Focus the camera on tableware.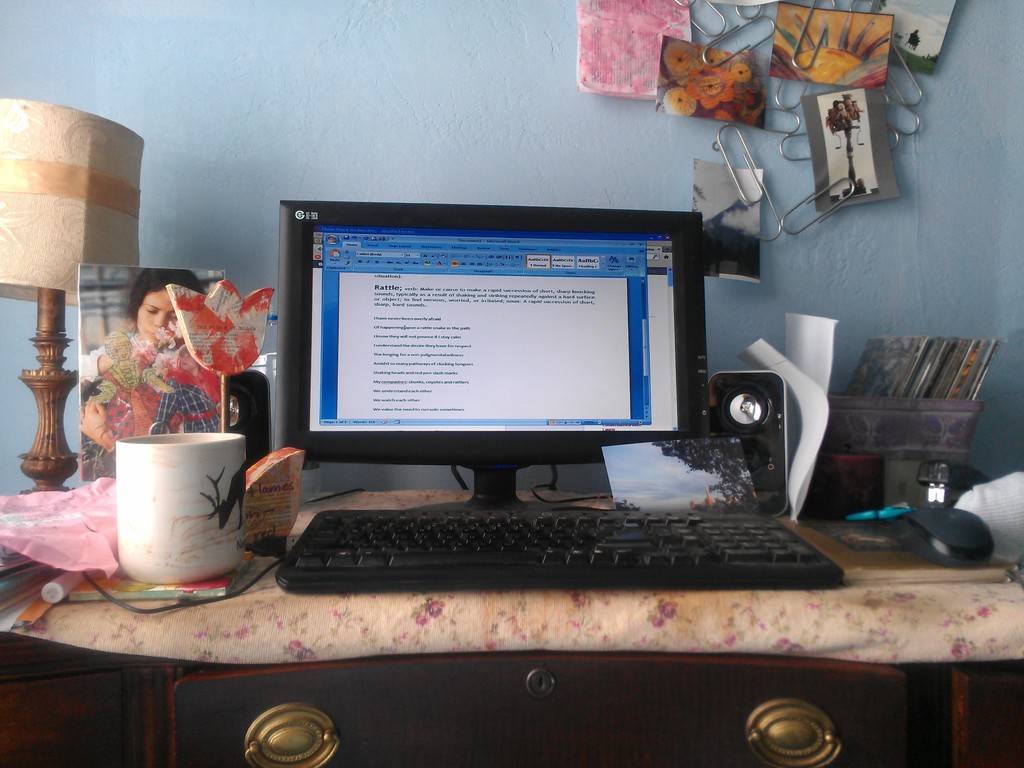
Focus region: left=98, top=422, right=257, bottom=594.
